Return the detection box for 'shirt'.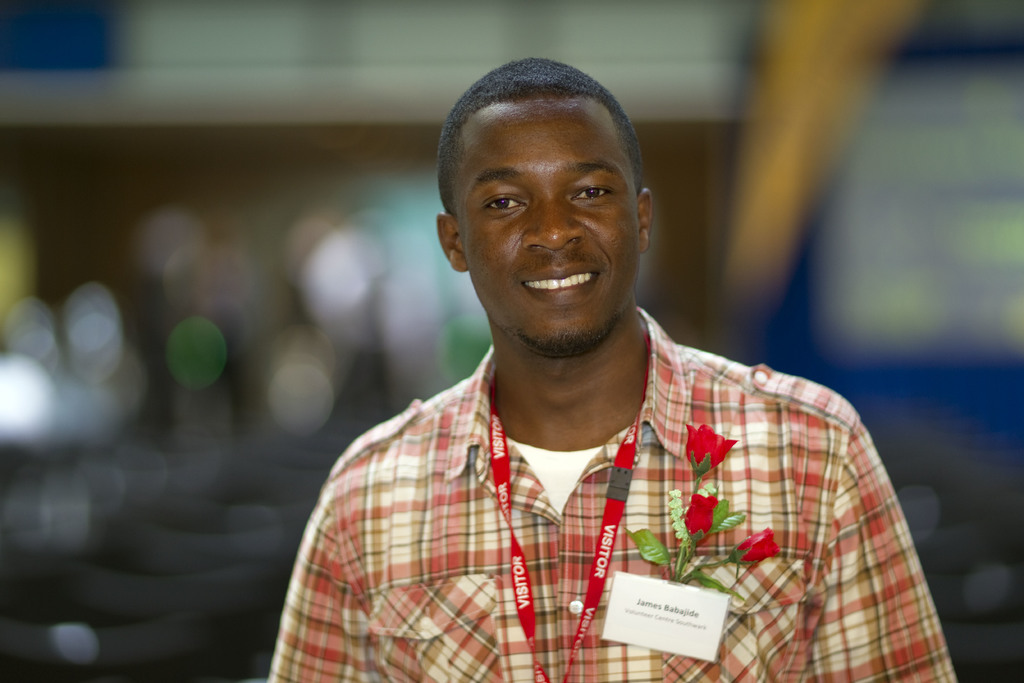
rect(285, 324, 928, 654).
